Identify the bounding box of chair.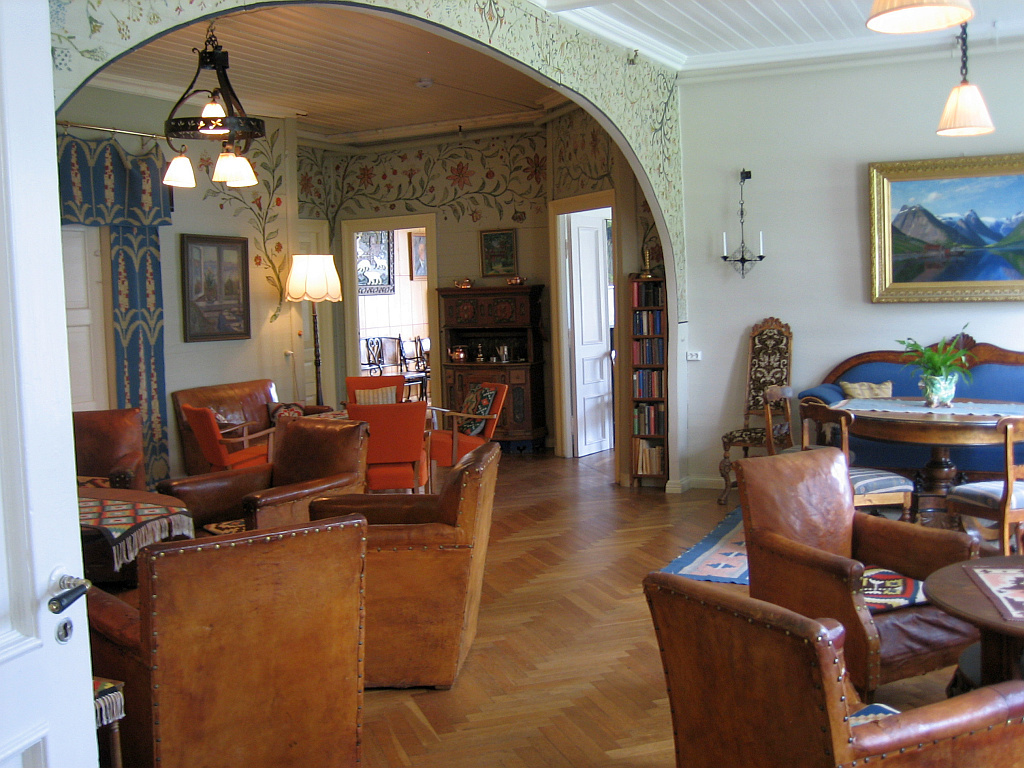
<box>730,445,980,701</box>.
